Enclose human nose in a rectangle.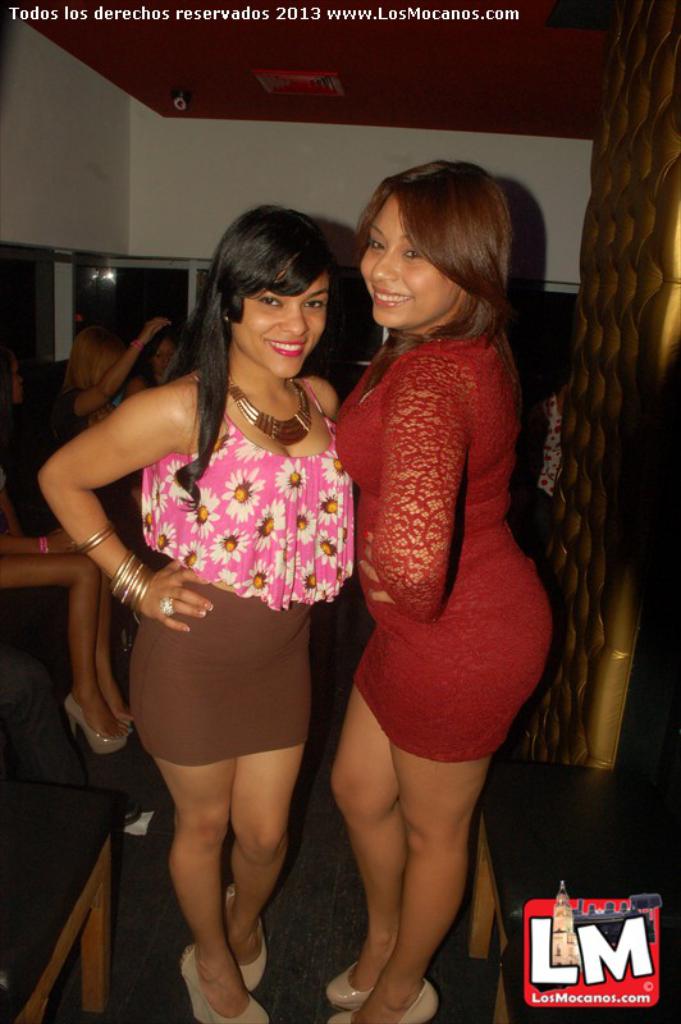
(left=280, top=303, right=307, bottom=334).
